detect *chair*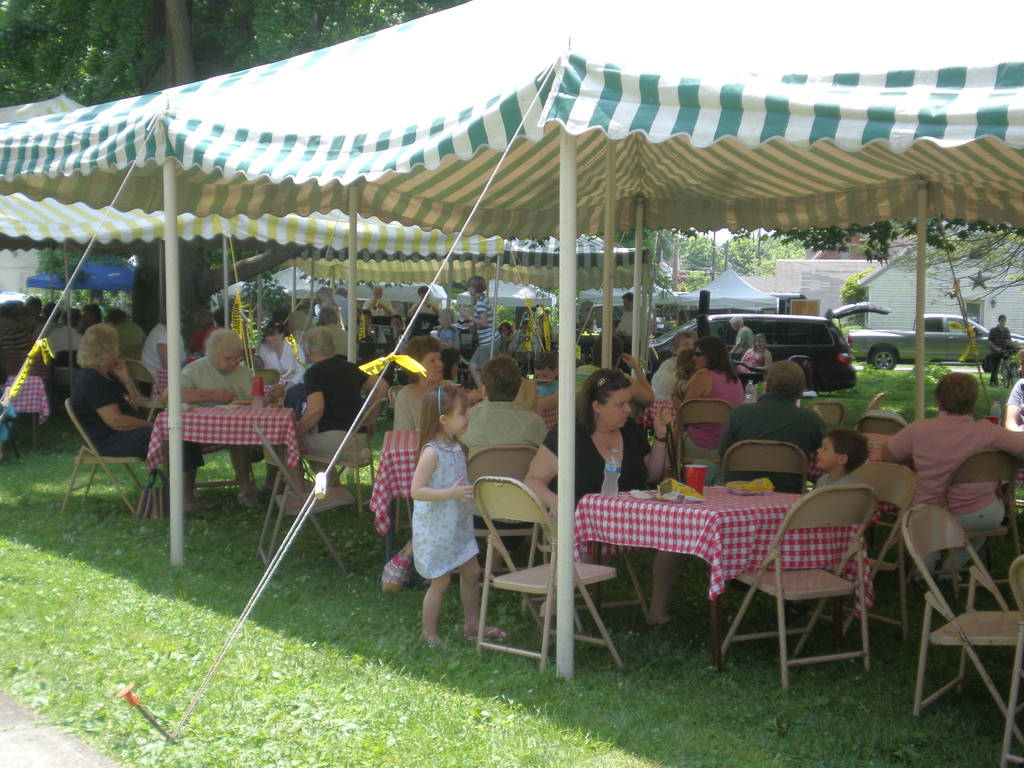
select_region(464, 443, 542, 595)
